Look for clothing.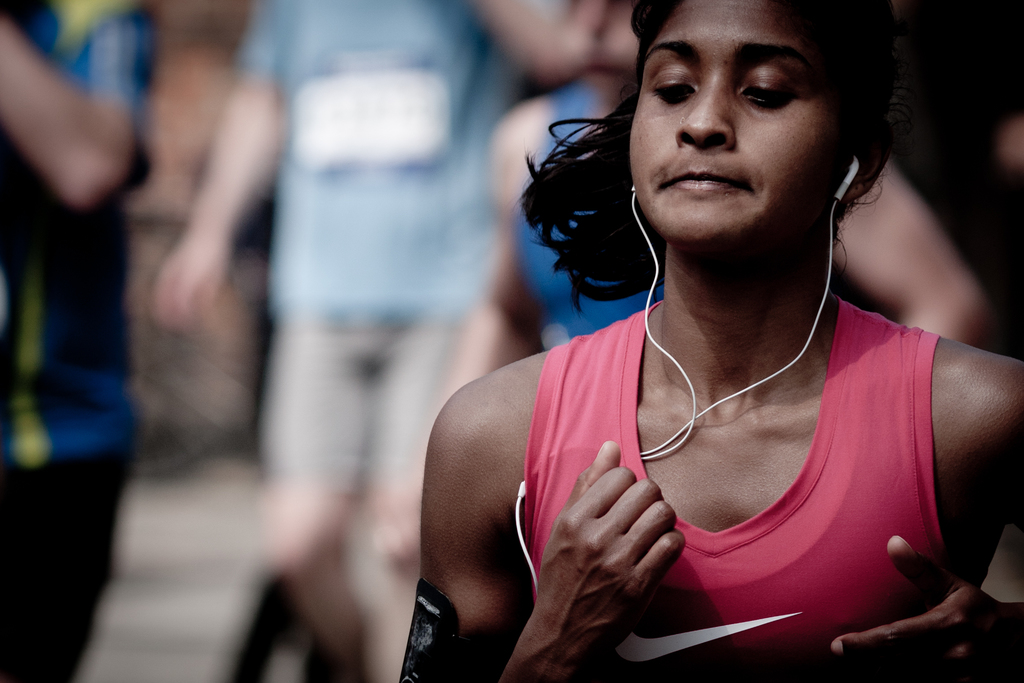
Found: l=536, t=245, r=979, b=666.
